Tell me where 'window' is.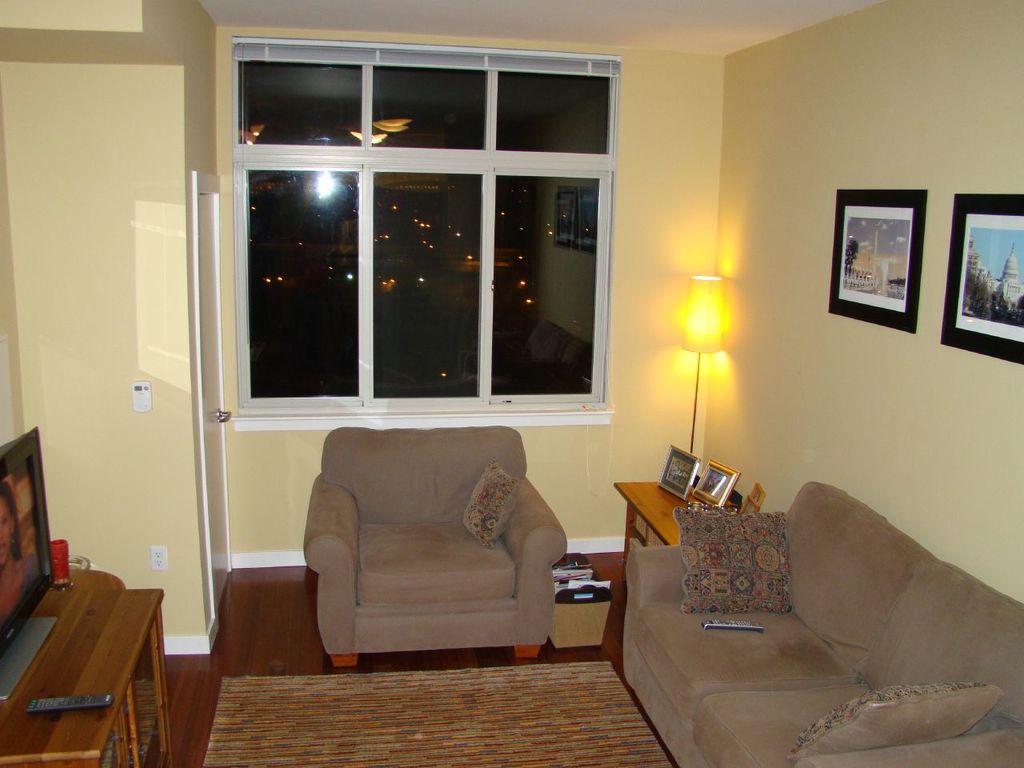
'window' is at (left=370, top=66, right=484, bottom=146).
